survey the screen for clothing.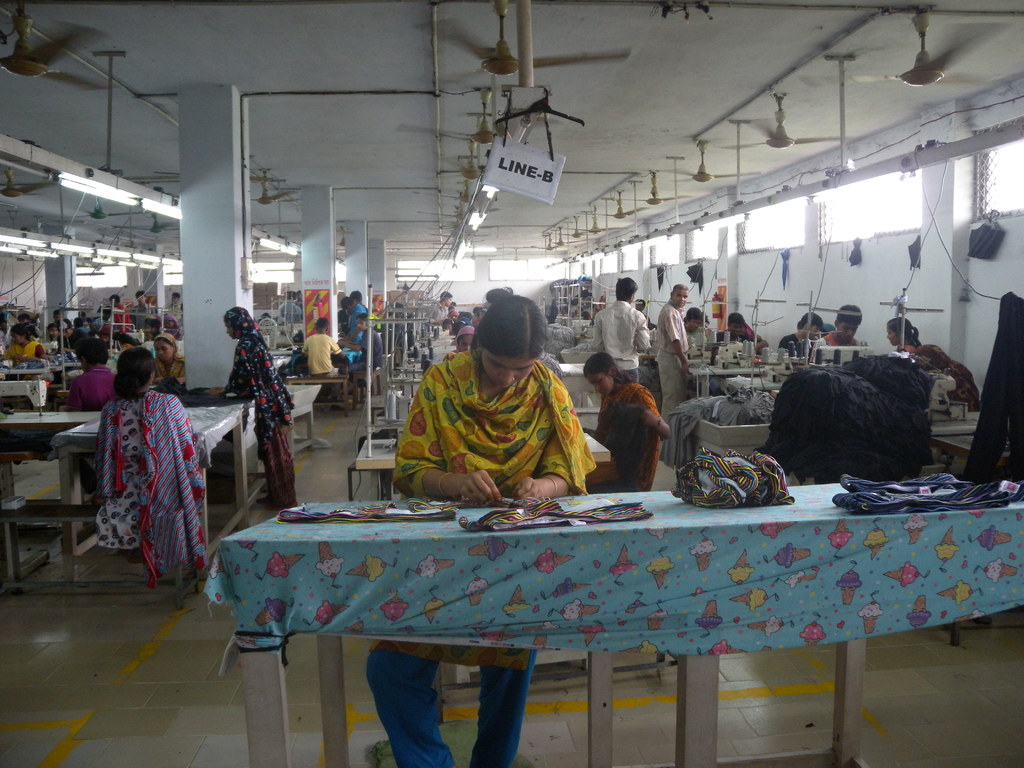
Survey found: <bbox>900, 336, 1000, 408</bbox>.
